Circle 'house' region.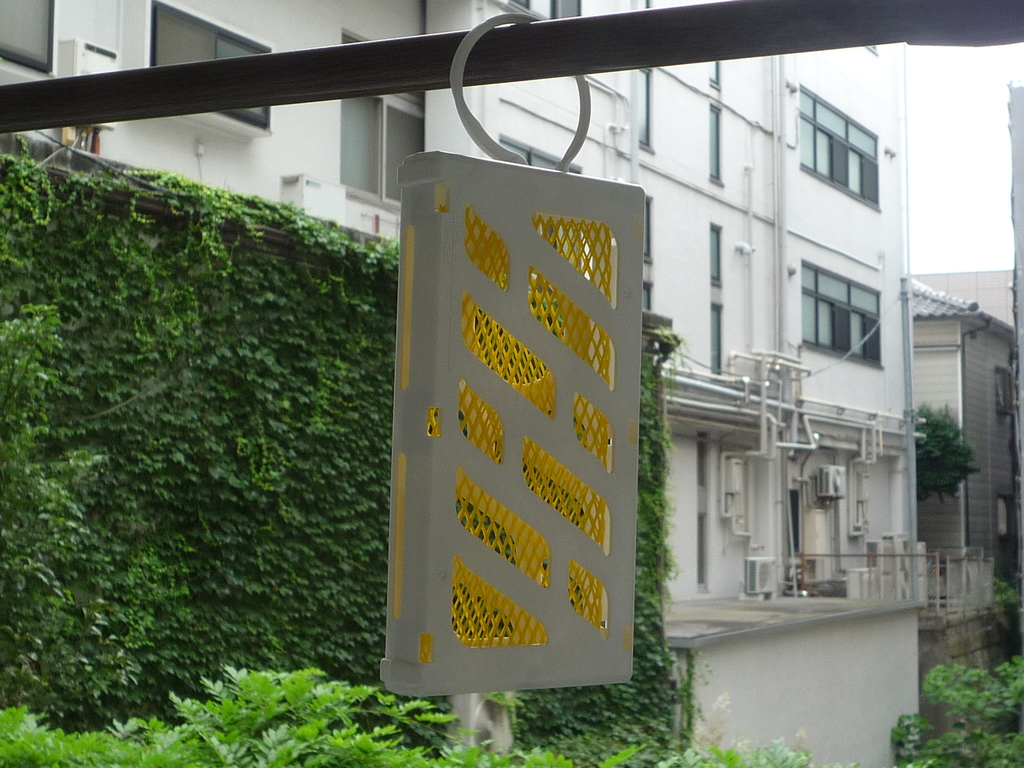
Region: 0, 0, 931, 767.
